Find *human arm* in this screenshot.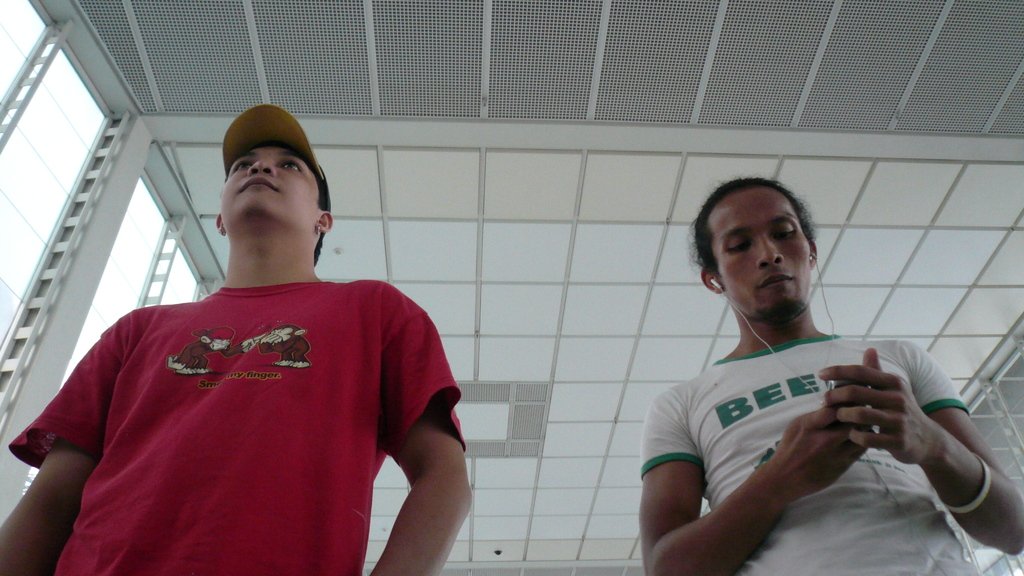
The bounding box for *human arm* is {"x1": 636, "y1": 387, "x2": 876, "y2": 575}.
